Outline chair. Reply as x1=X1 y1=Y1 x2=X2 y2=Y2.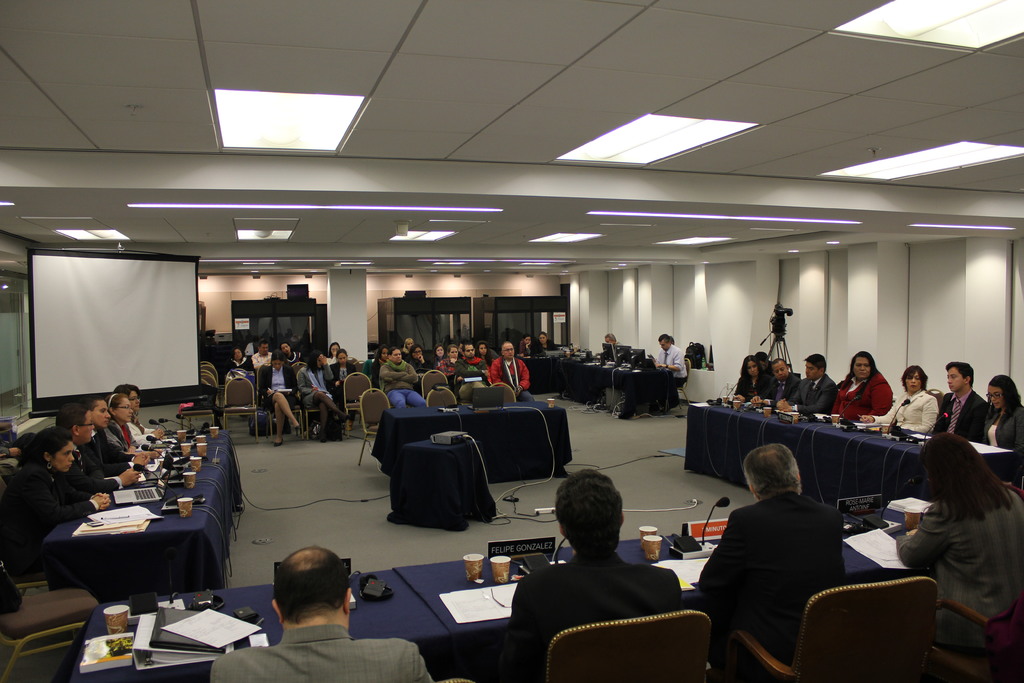
x1=348 y1=374 x2=369 y2=425.
